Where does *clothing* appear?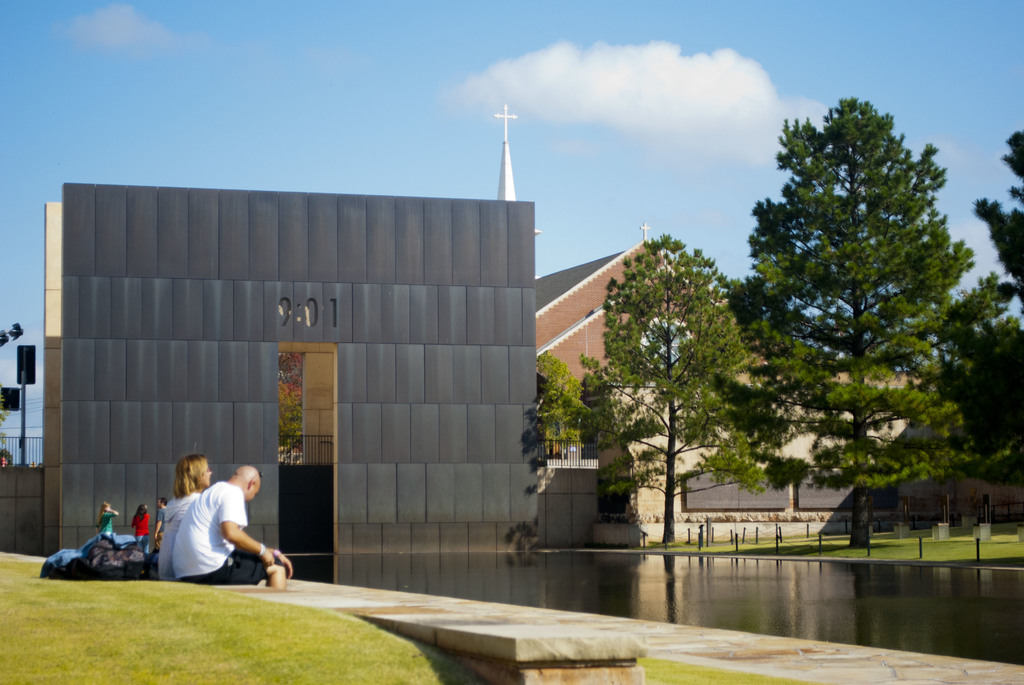
Appears at 148,475,265,585.
